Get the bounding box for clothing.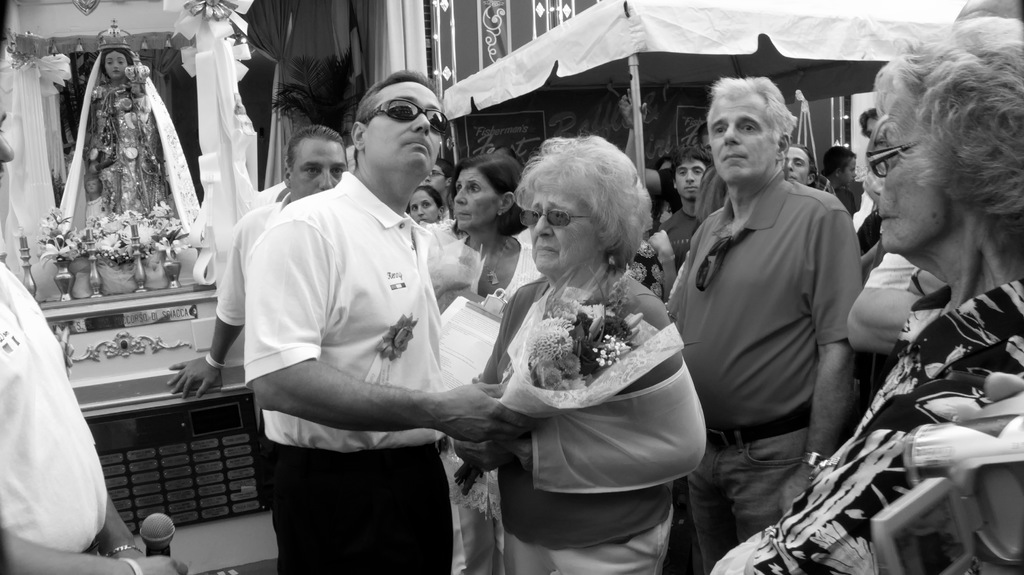
box=[88, 74, 169, 224].
